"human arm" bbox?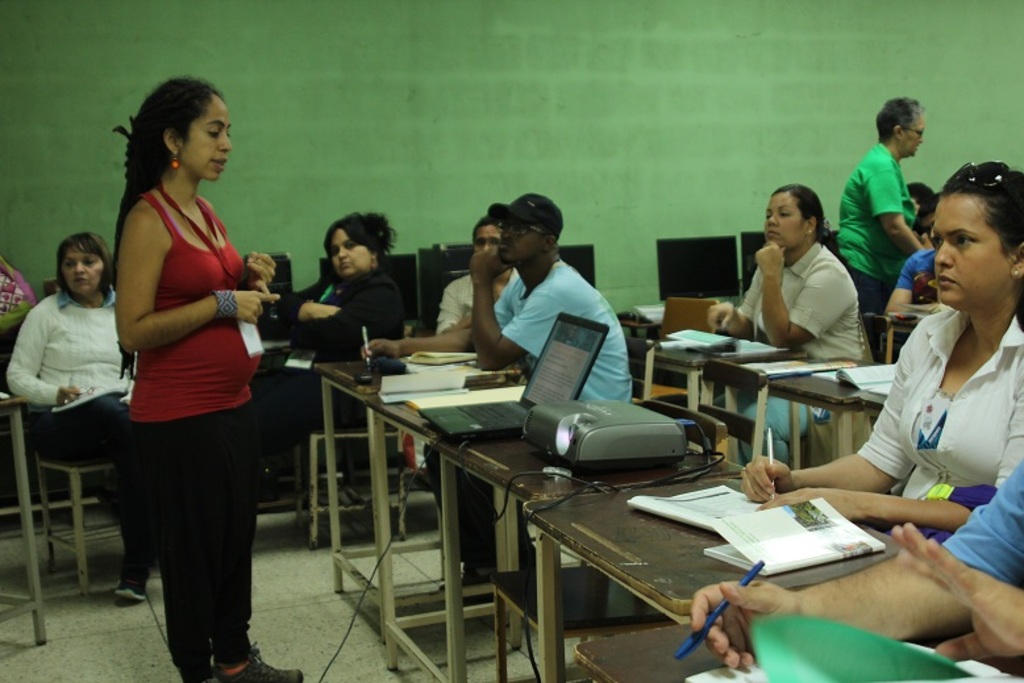
875, 162, 925, 251
